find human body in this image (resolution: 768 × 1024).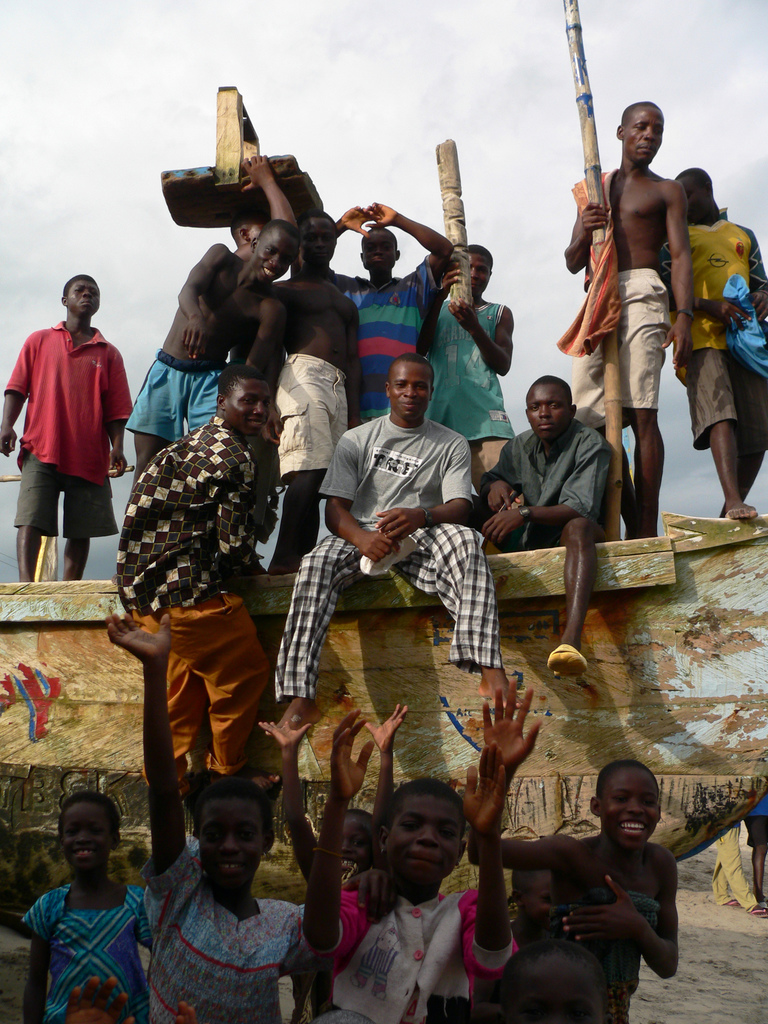
x1=124, y1=220, x2=298, y2=503.
